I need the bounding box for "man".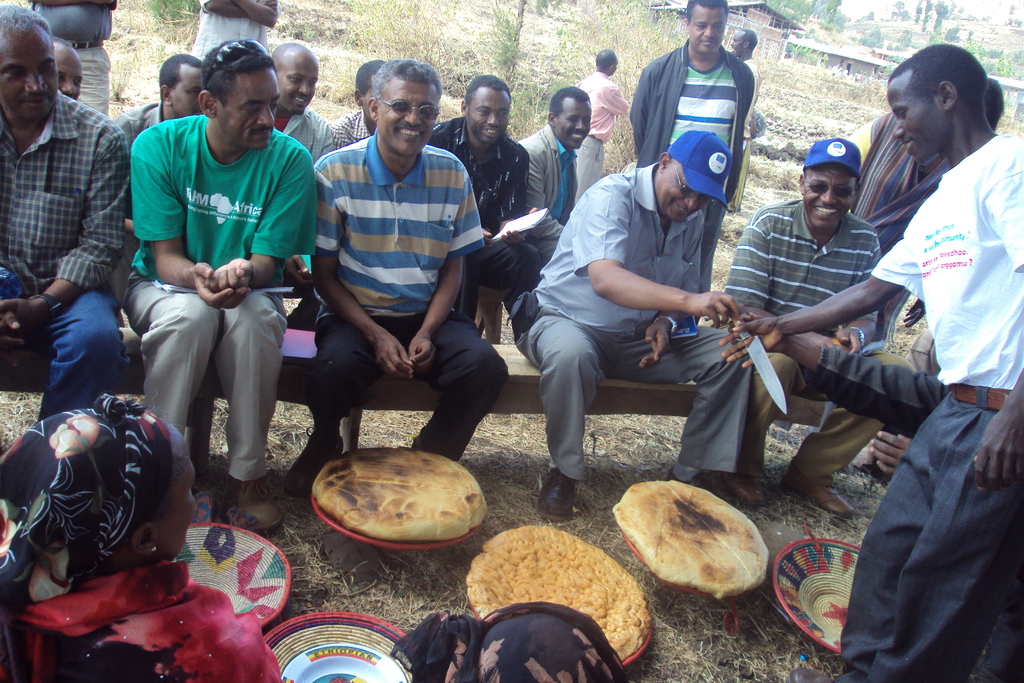
Here it is: <region>27, 0, 118, 120</region>.
